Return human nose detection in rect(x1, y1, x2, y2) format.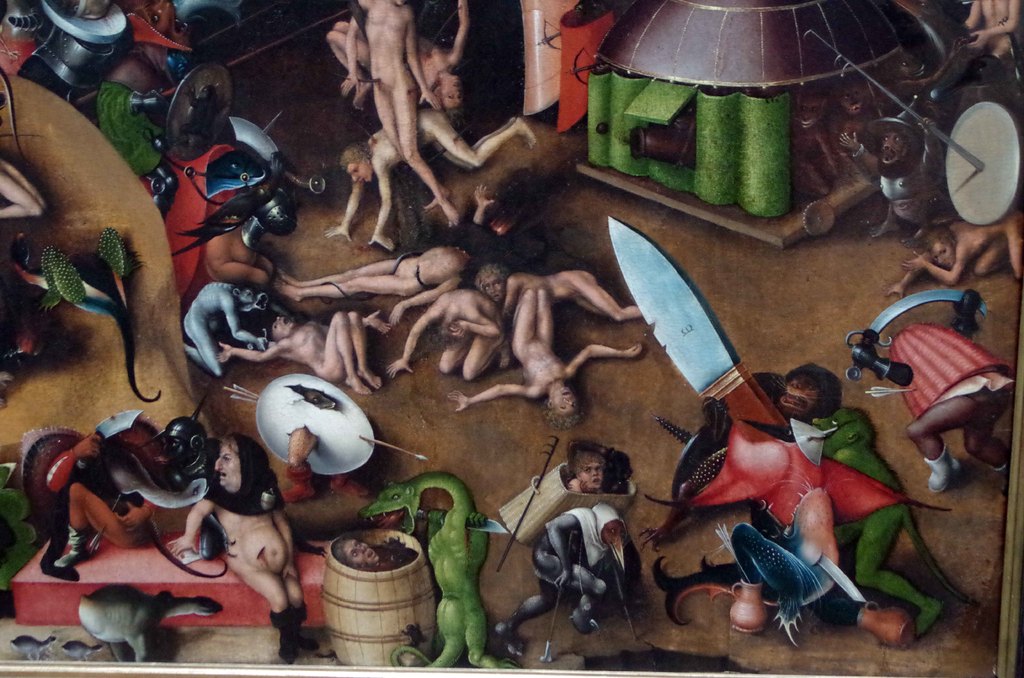
rect(351, 173, 356, 181).
